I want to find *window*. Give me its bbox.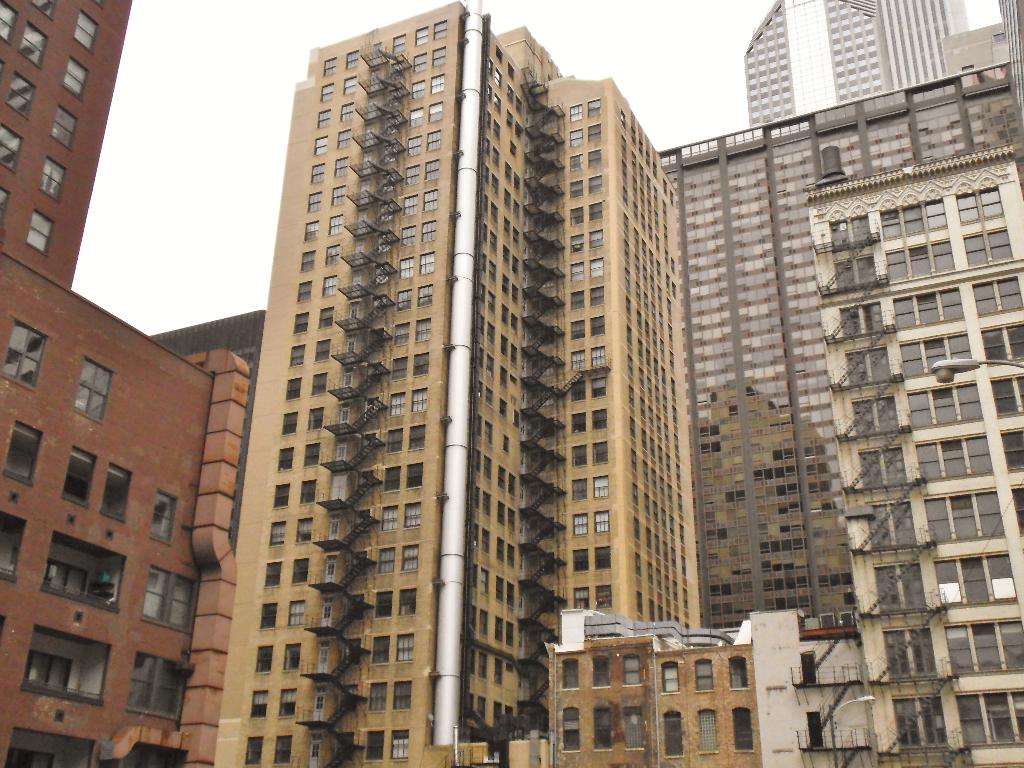
l=570, t=322, r=586, b=340.
